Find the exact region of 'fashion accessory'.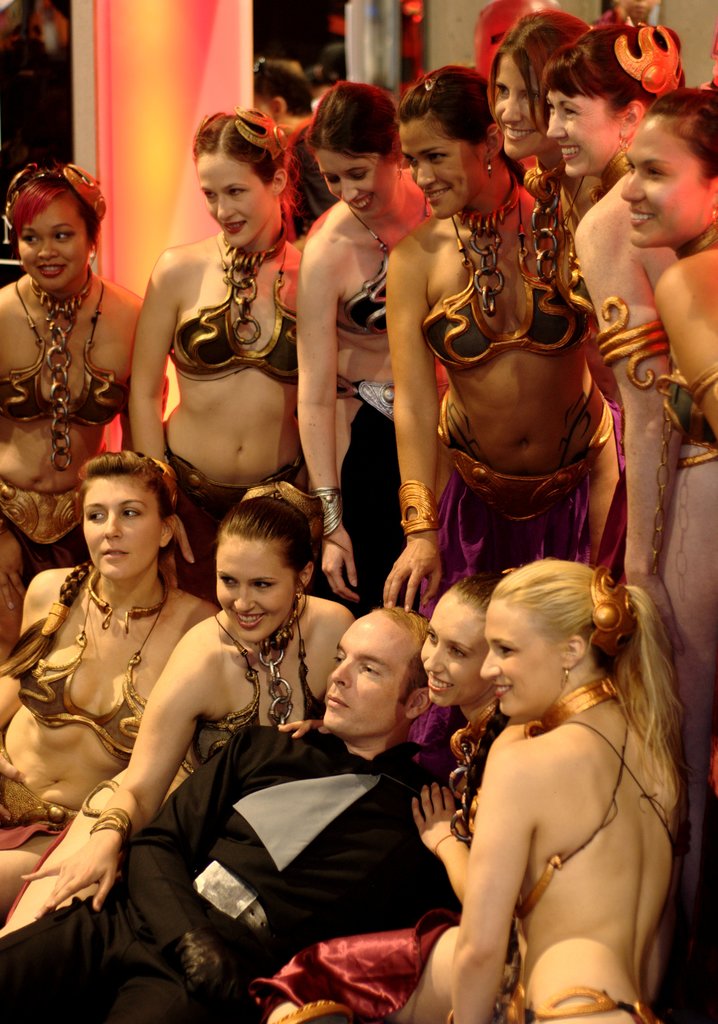
Exact region: bbox=(311, 488, 345, 536).
